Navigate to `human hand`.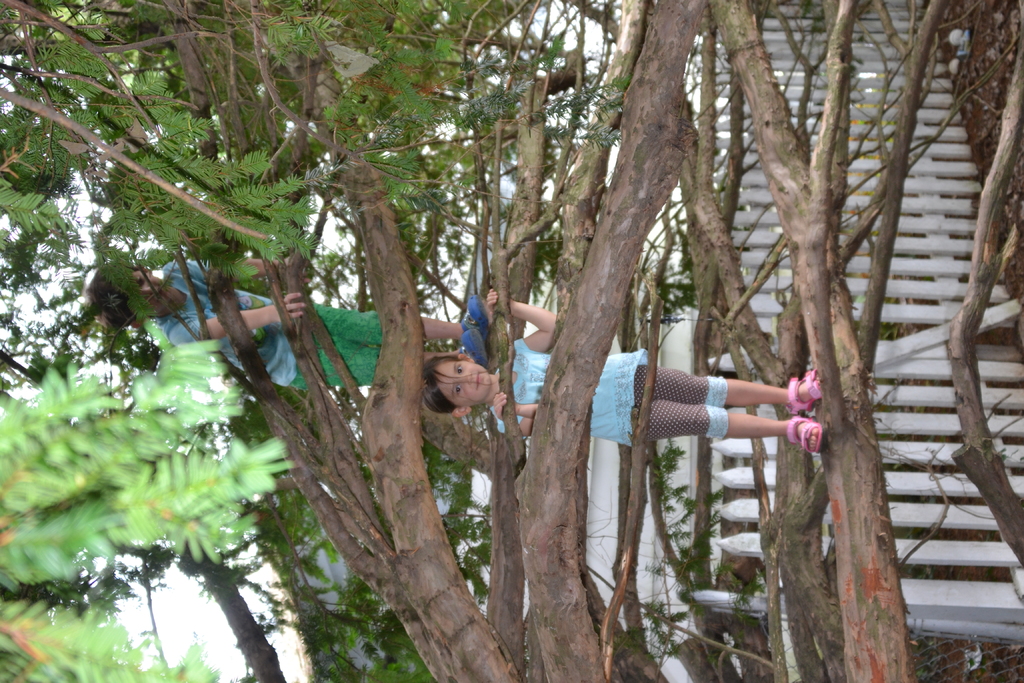
Navigation target: x1=285 y1=254 x2=312 y2=282.
